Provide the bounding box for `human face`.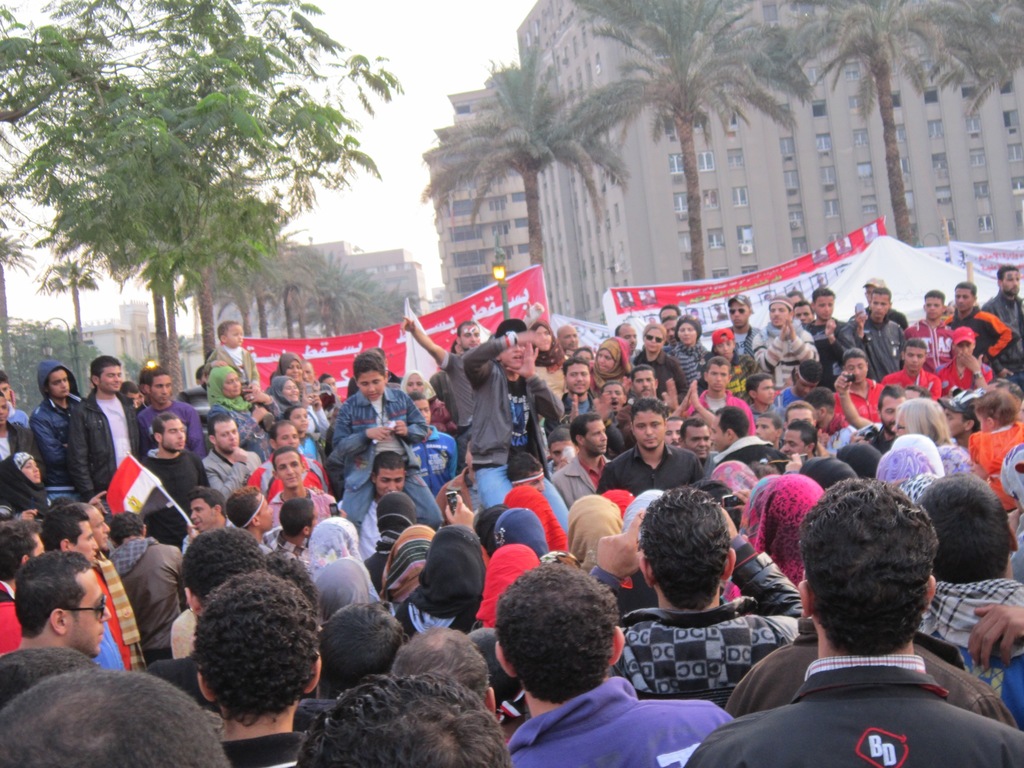
pyautogui.locateOnScreen(664, 319, 677, 344).
